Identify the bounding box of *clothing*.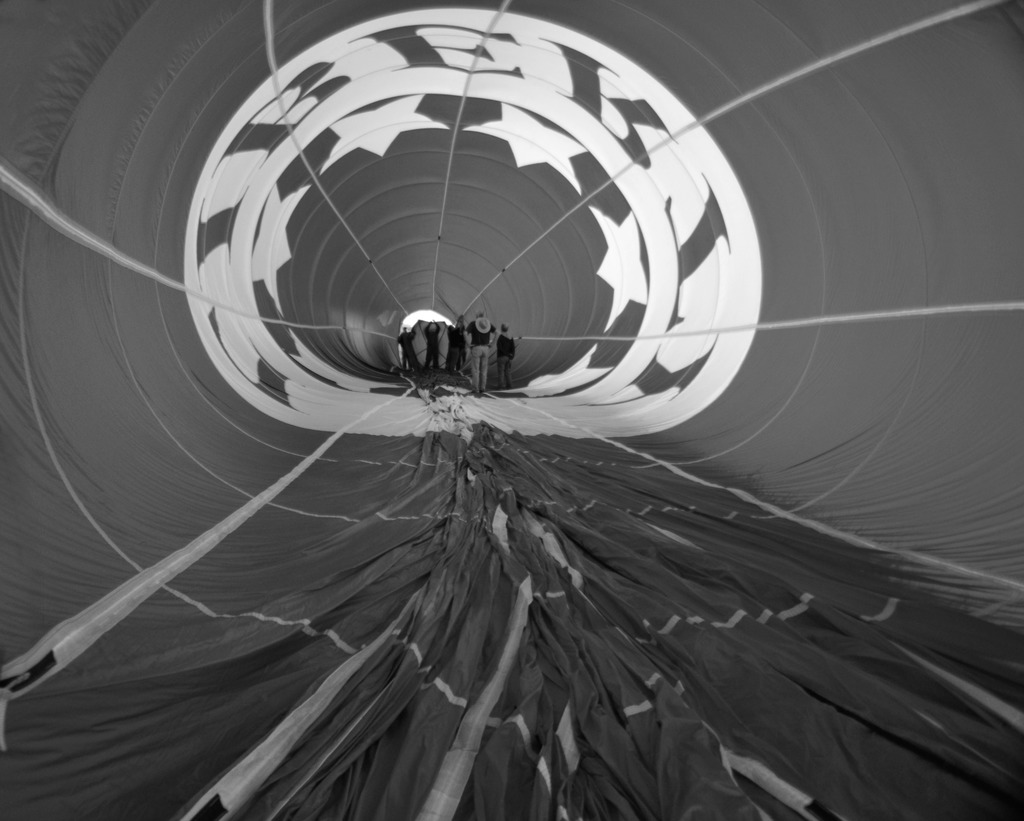
bbox=(398, 325, 424, 372).
